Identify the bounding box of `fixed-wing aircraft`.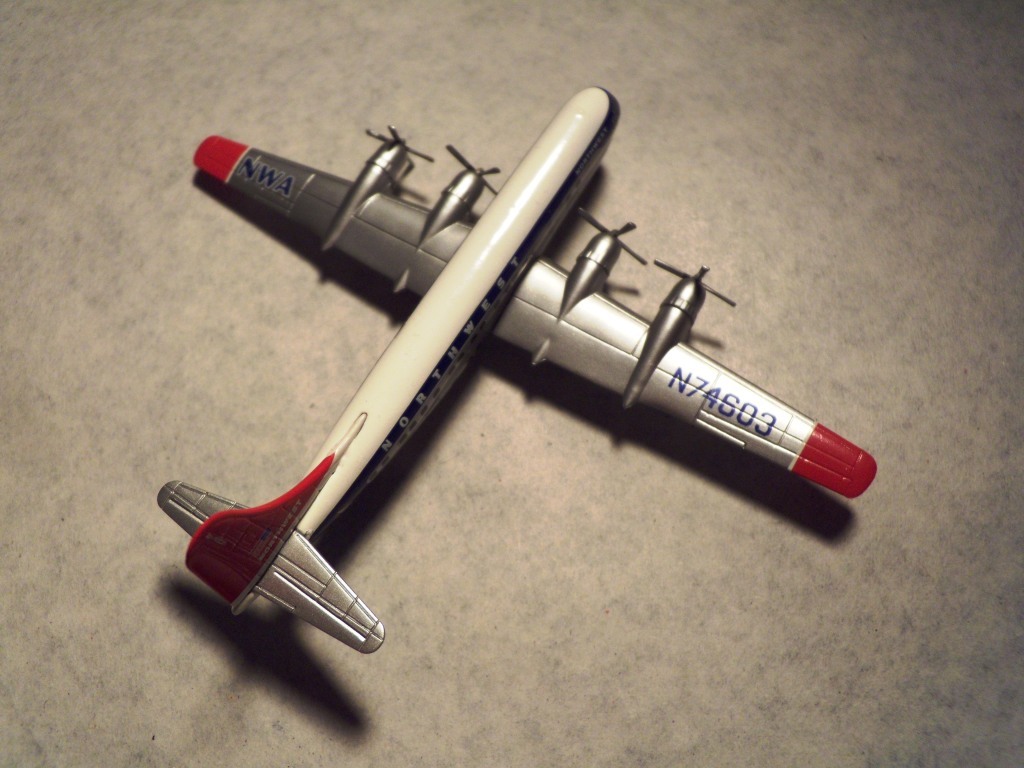
box=[135, 81, 881, 658].
